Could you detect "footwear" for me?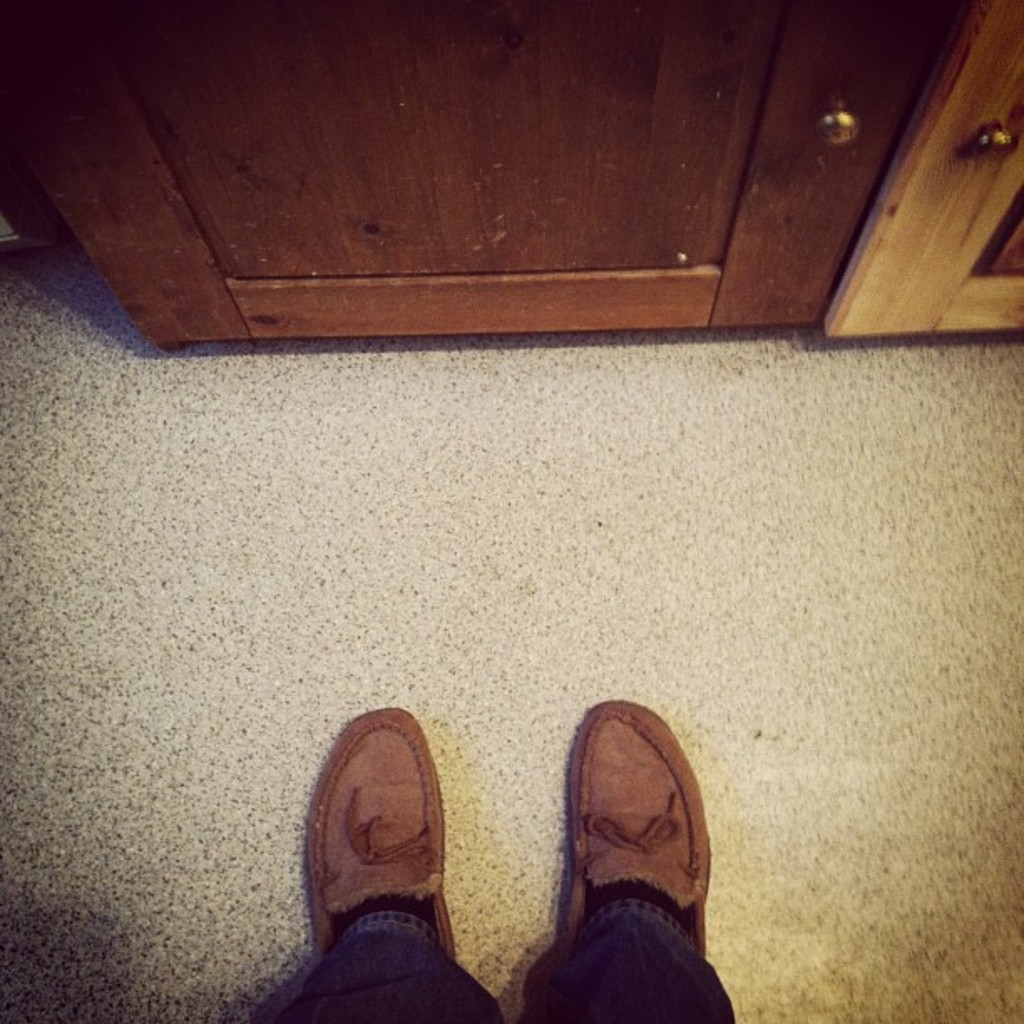
Detection result: box(303, 708, 455, 960).
